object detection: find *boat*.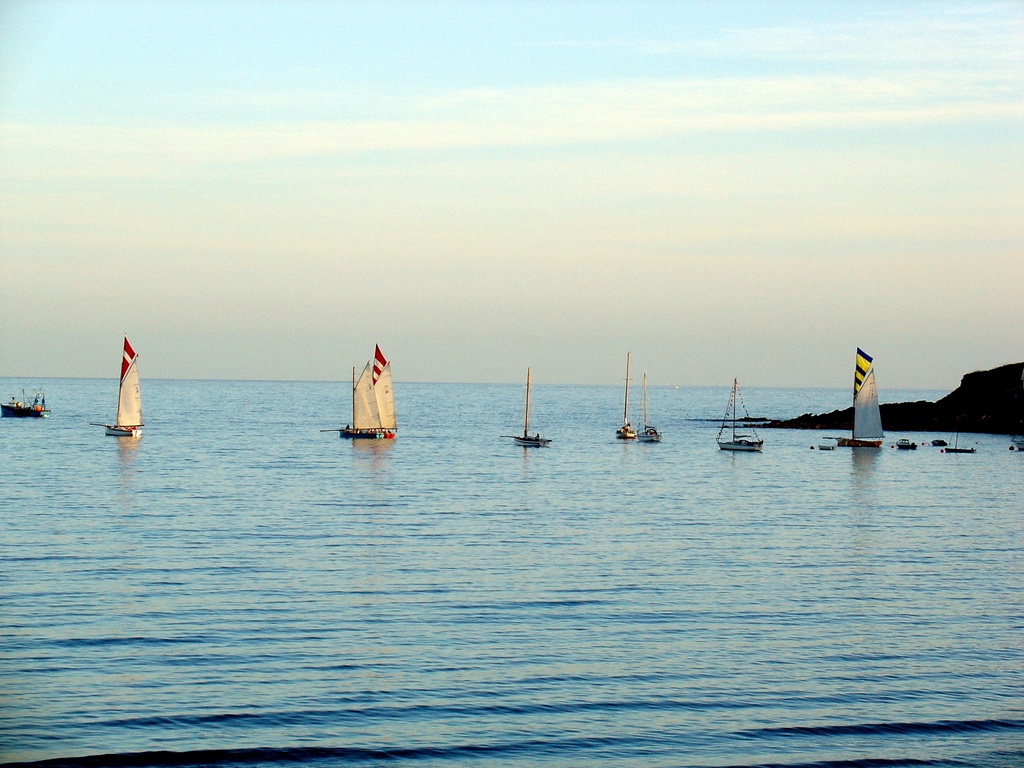
bbox(819, 340, 893, 458).
